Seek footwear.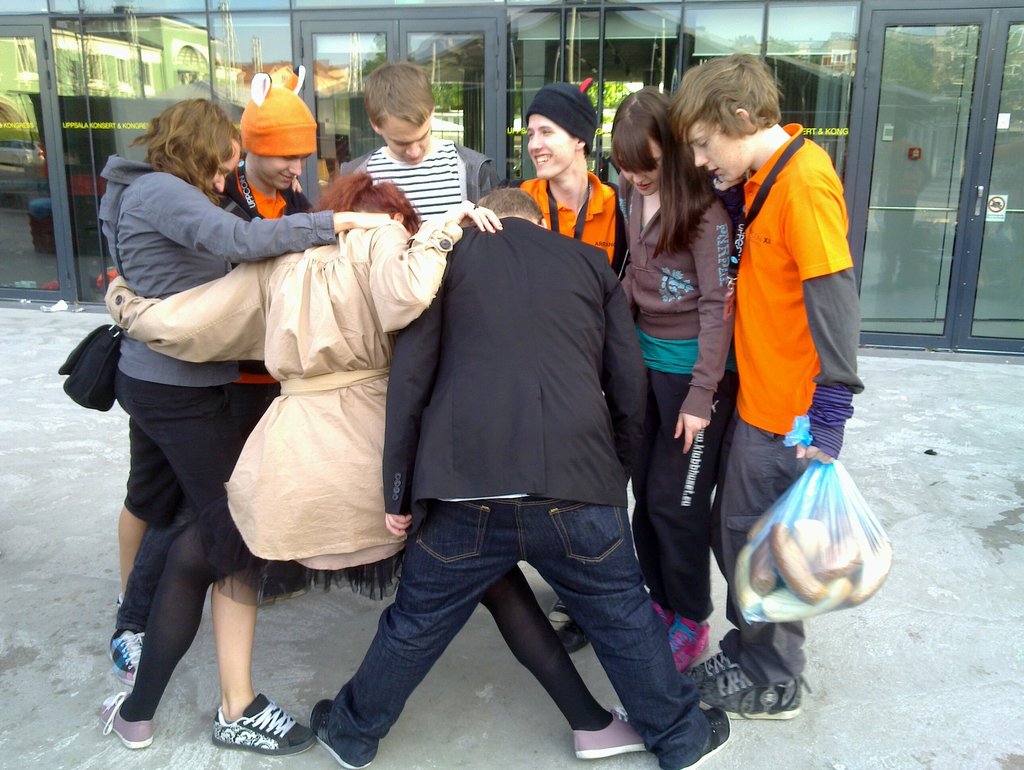
[557, 616, 581, 655].
